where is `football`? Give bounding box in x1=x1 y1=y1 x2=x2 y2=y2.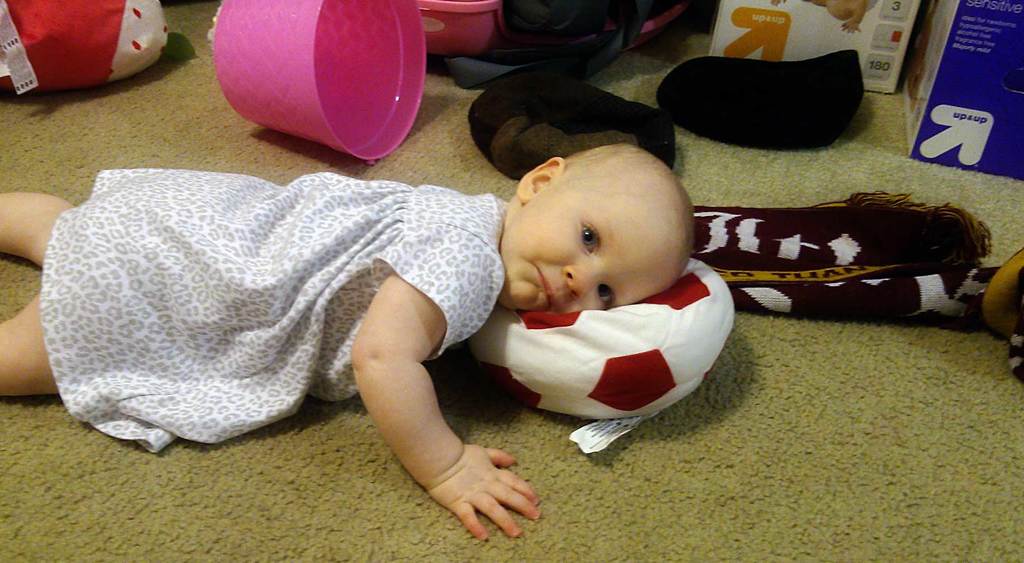
x1=468 y1=258 x2=733 y2=418.
